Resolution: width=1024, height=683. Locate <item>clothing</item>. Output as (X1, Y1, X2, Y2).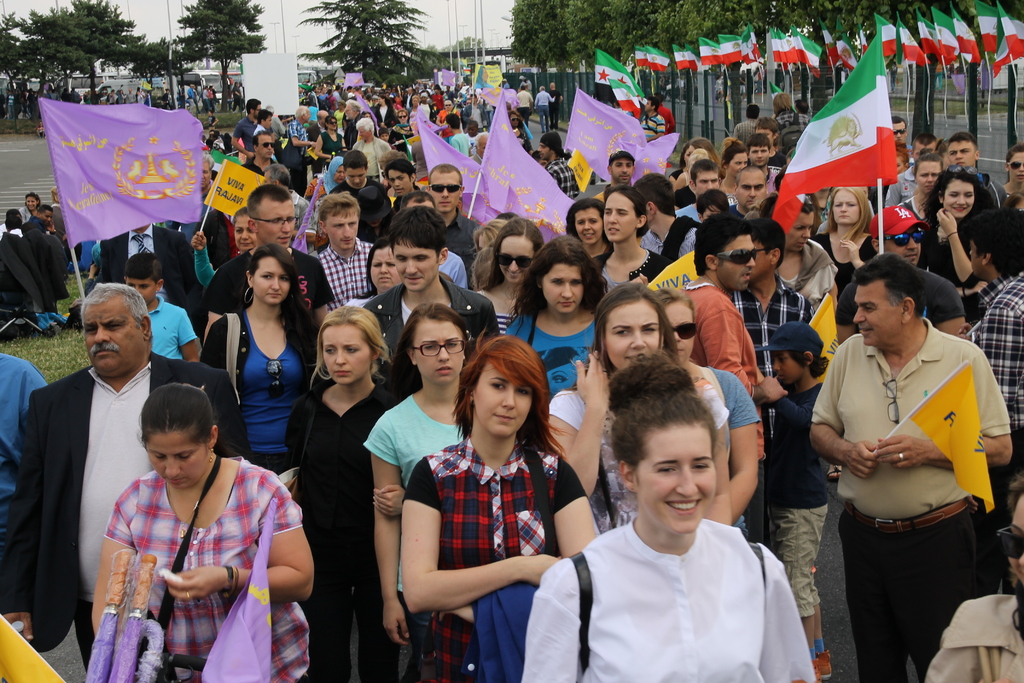
(304, 89, 319, 103).
